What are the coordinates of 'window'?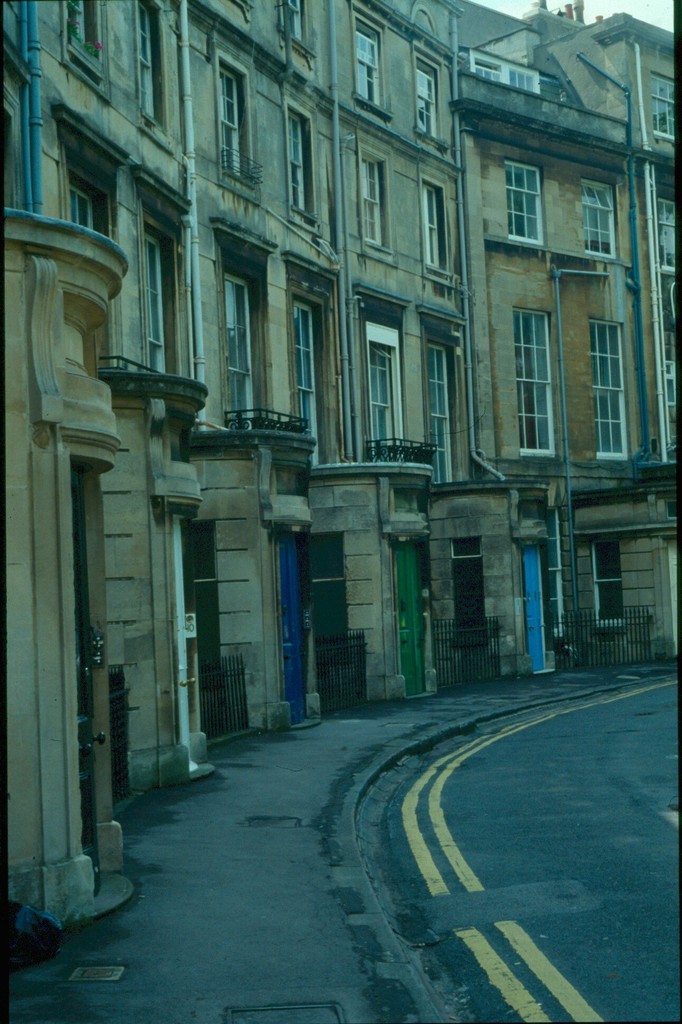
(x1=504, y1=161, x2=546, y2=246).
